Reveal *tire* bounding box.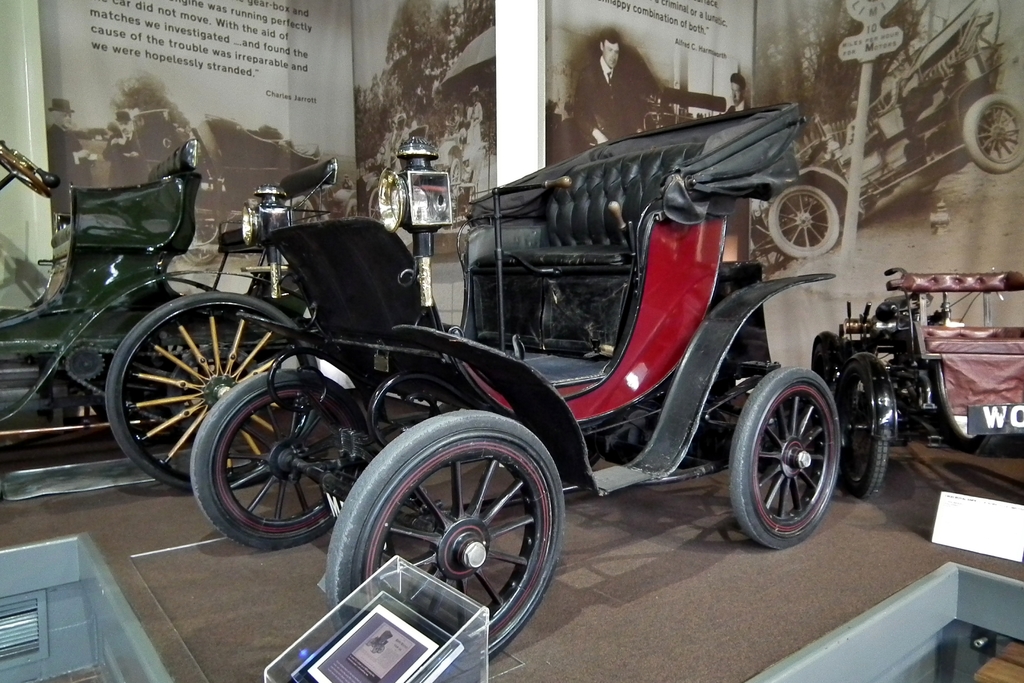
Revealed: select_region(367, 187, 381, 222).
